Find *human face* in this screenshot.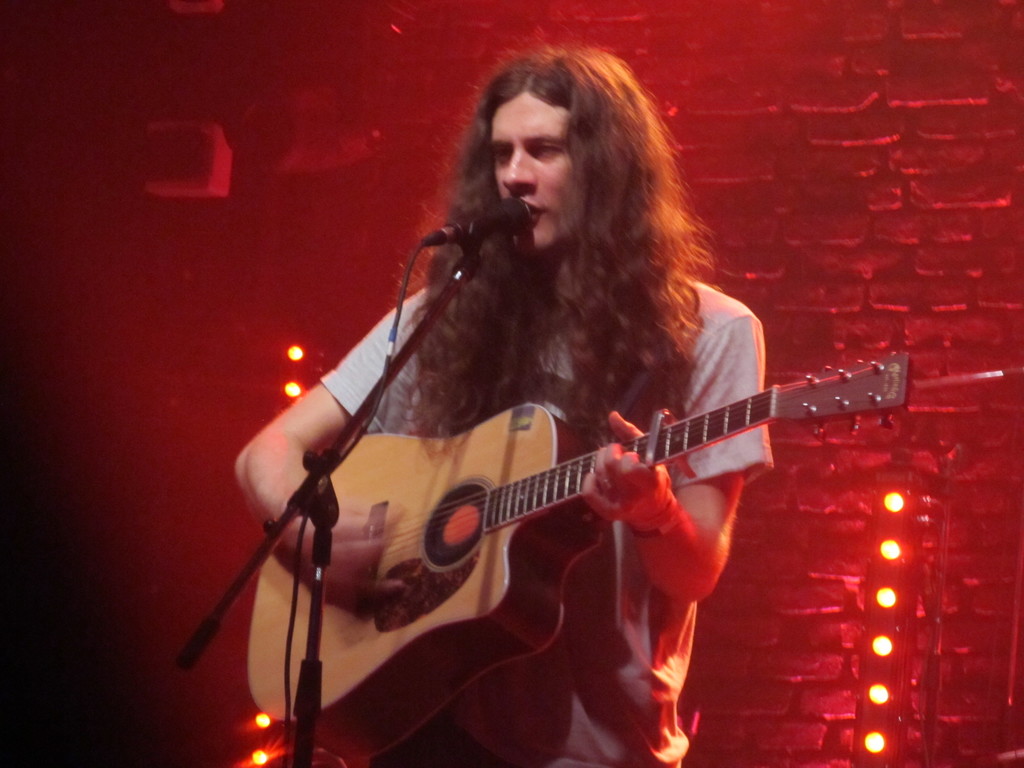
The bounding box for *human face* is bbox(488, 97, 566, 247).
